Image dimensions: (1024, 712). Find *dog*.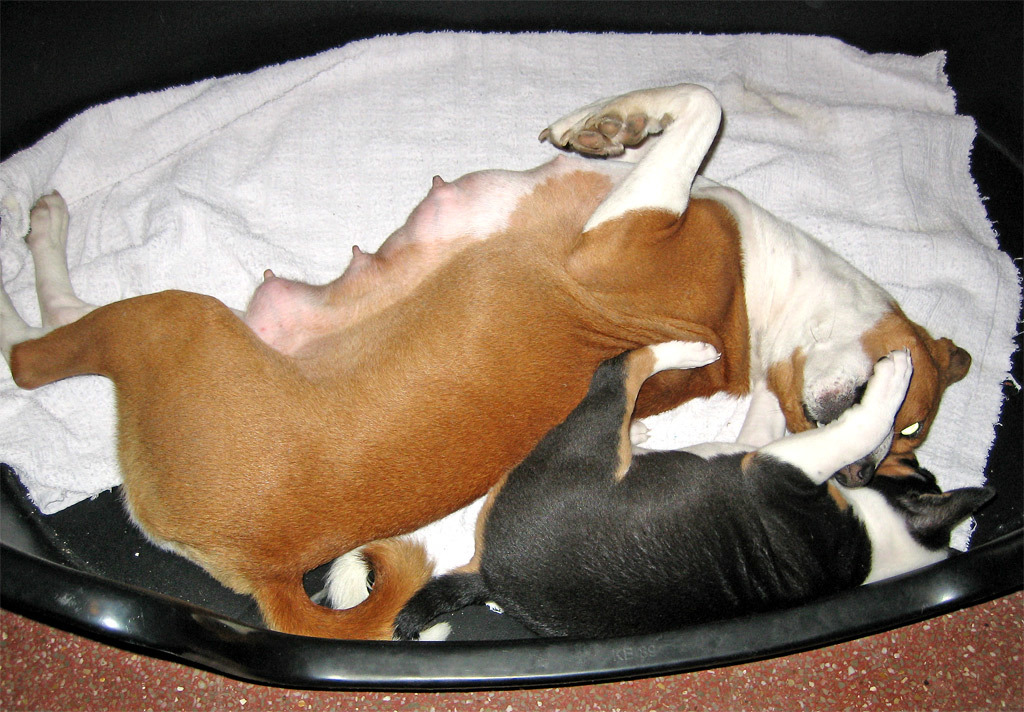
<box>391,339,997,639</box>.
